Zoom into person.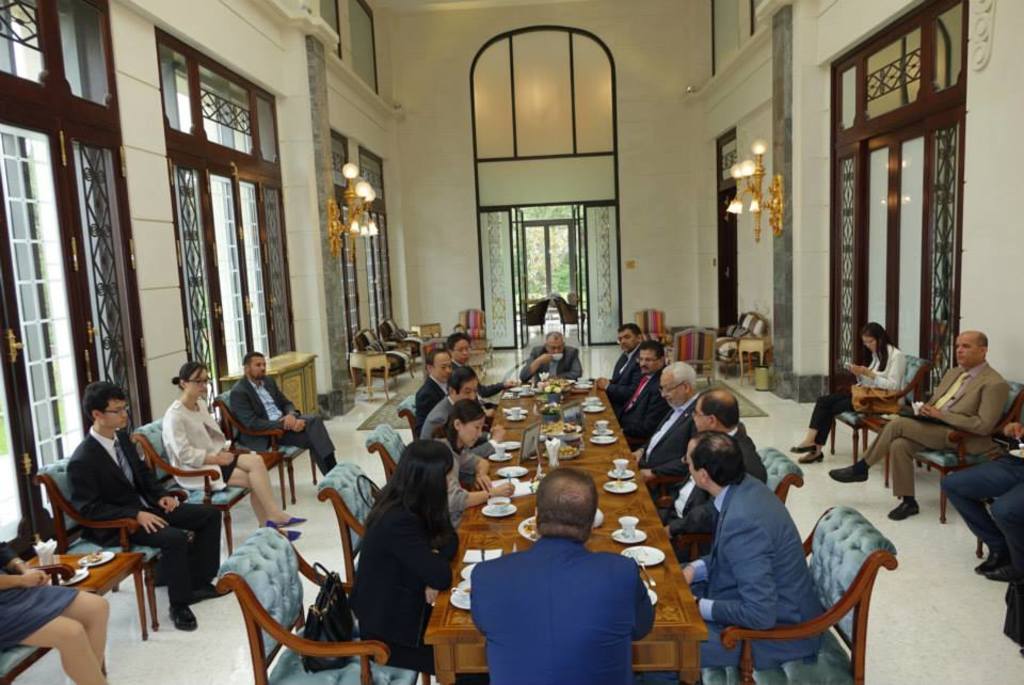
Zoom target: (left=347, top=430, right=464, bottom=667).
